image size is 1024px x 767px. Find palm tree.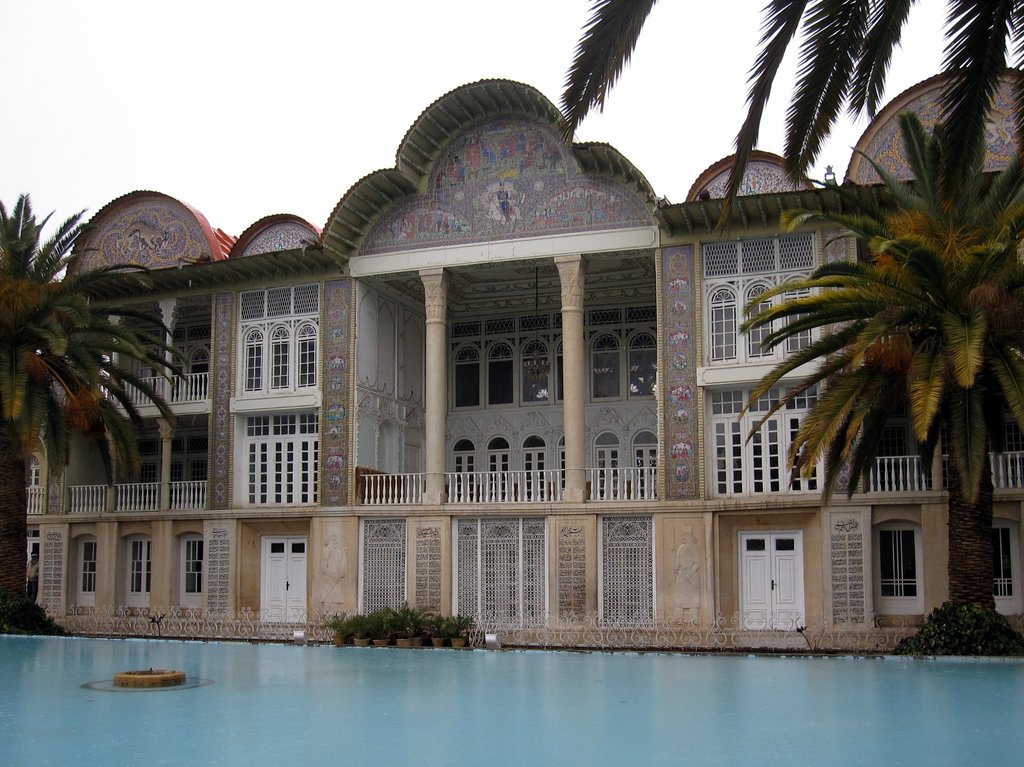
[x1=0, y1=190, x2=145, y2=628].
